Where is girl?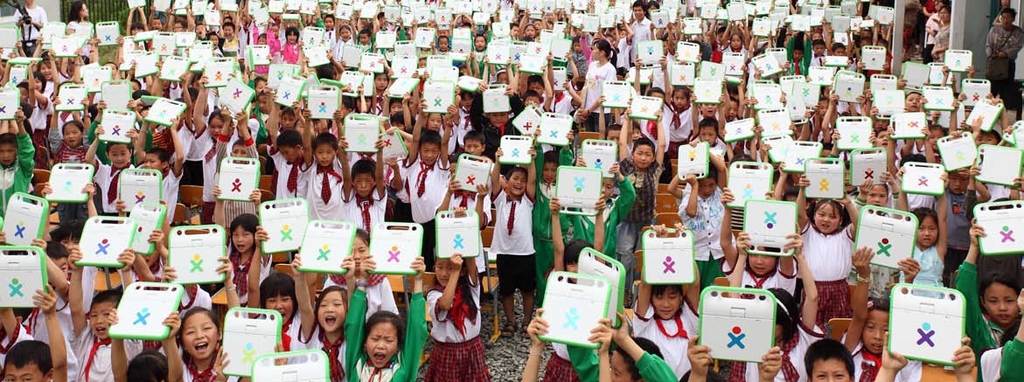
l=846, t=169, r=895, b=213.
